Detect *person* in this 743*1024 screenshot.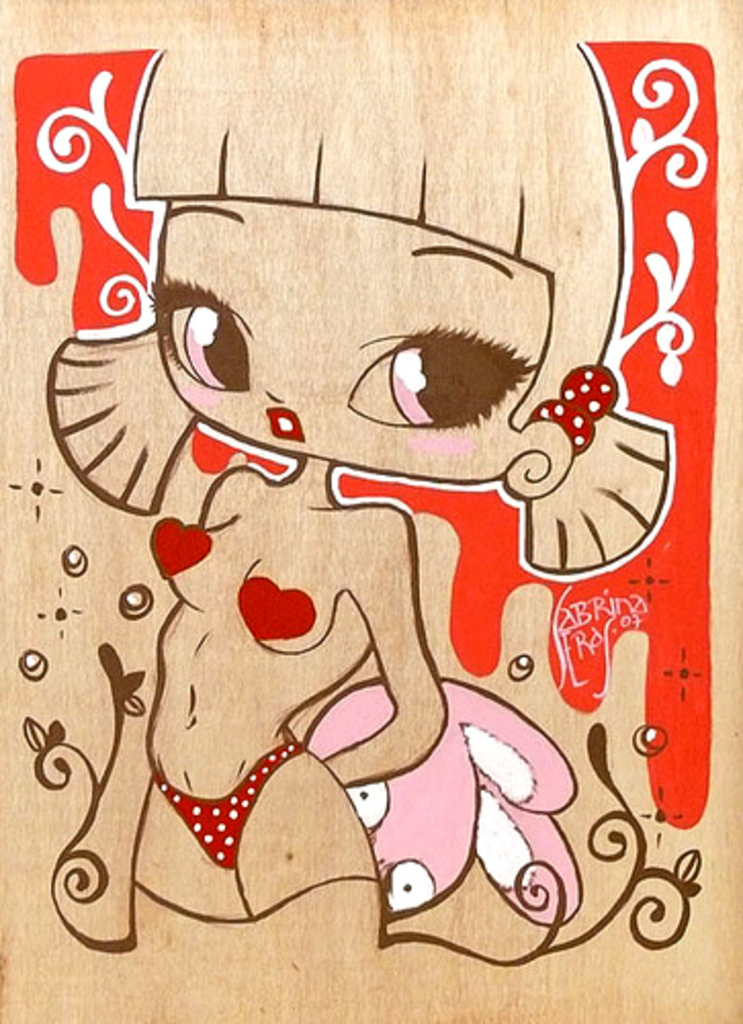
Detection: crop(57, 104, 671, 938).
